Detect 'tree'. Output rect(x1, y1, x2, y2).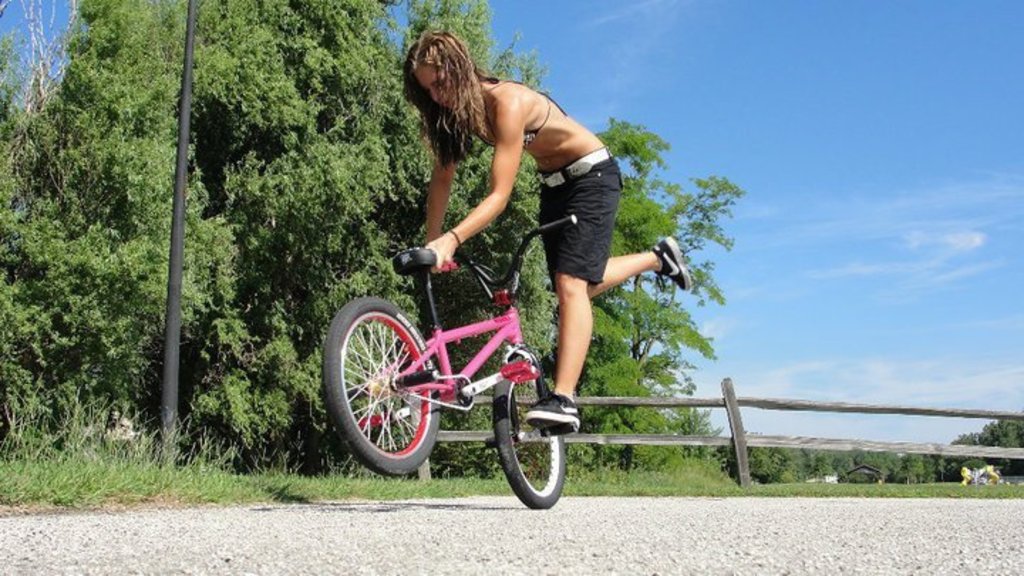
rect(0, 0, 740, 466).
